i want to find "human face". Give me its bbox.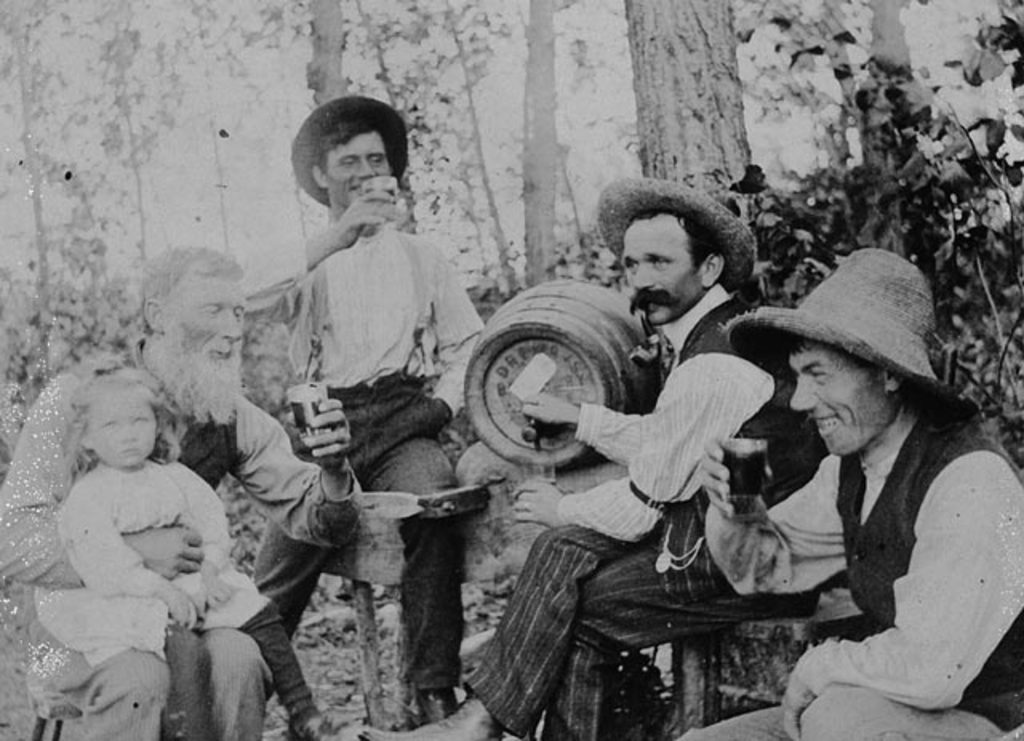
crop(621, 218, 702, 325).
